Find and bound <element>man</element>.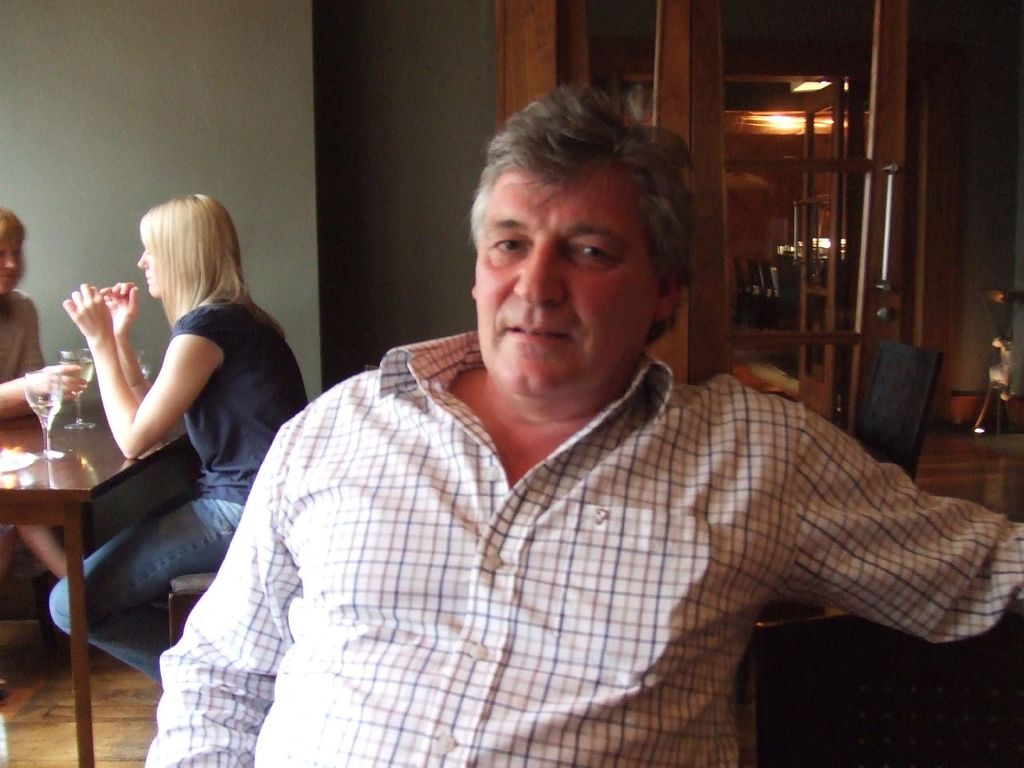
Bound: (163, 95, 966, 746).
